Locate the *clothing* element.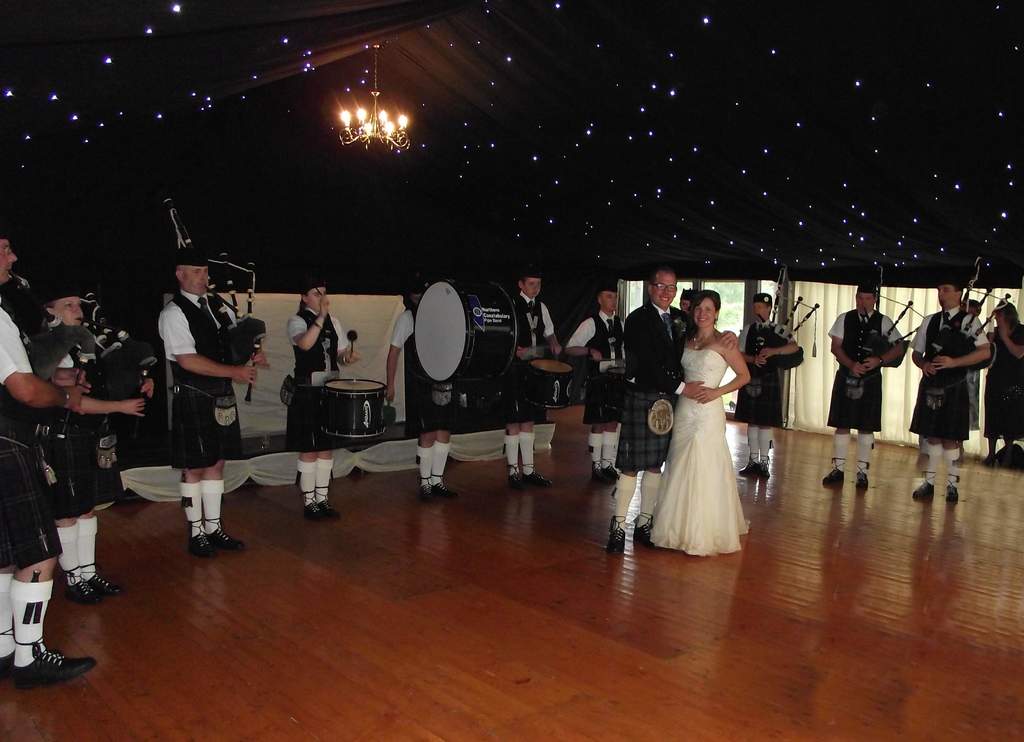
Element bbox: [499, 296, 552, 417].
